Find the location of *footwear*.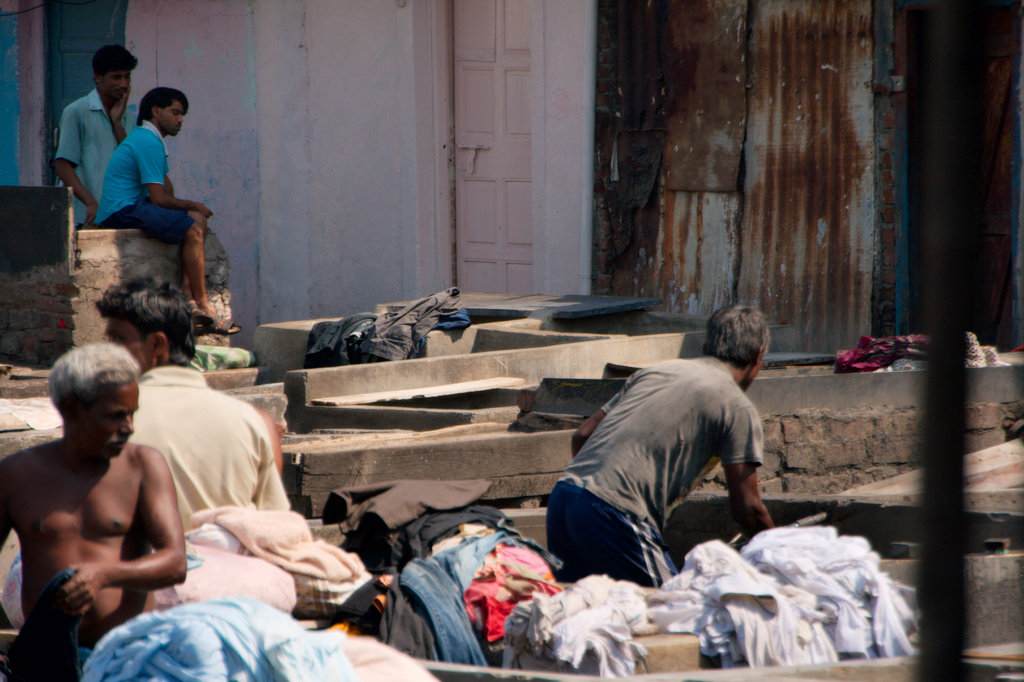
Location: 197/314/246/337.
